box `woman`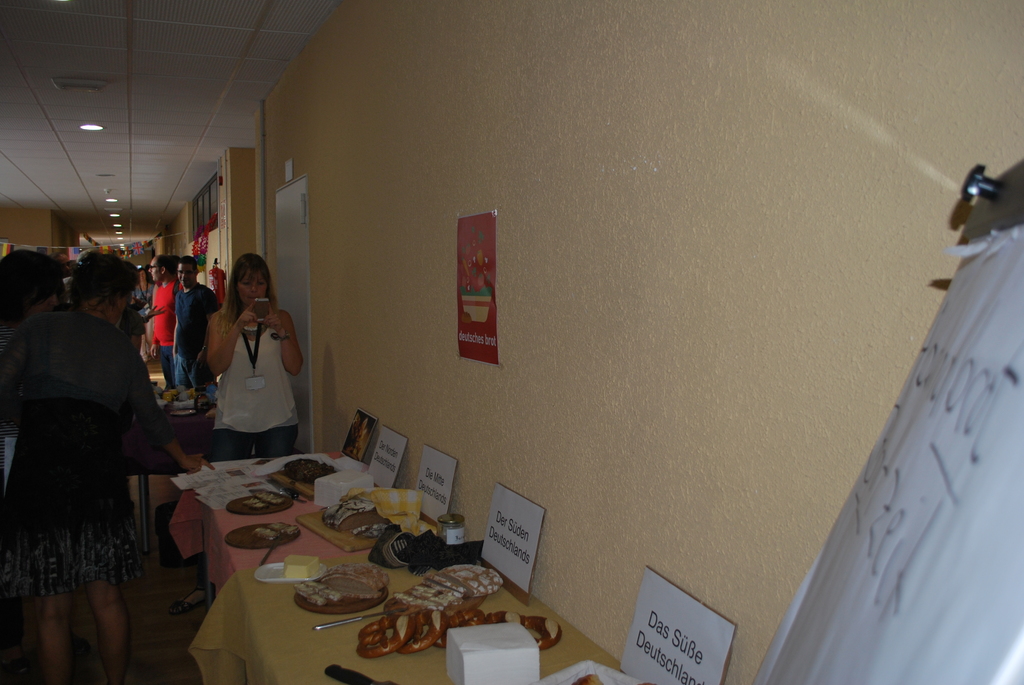
[x1=1, y1=249, x2=99, y2=681]
